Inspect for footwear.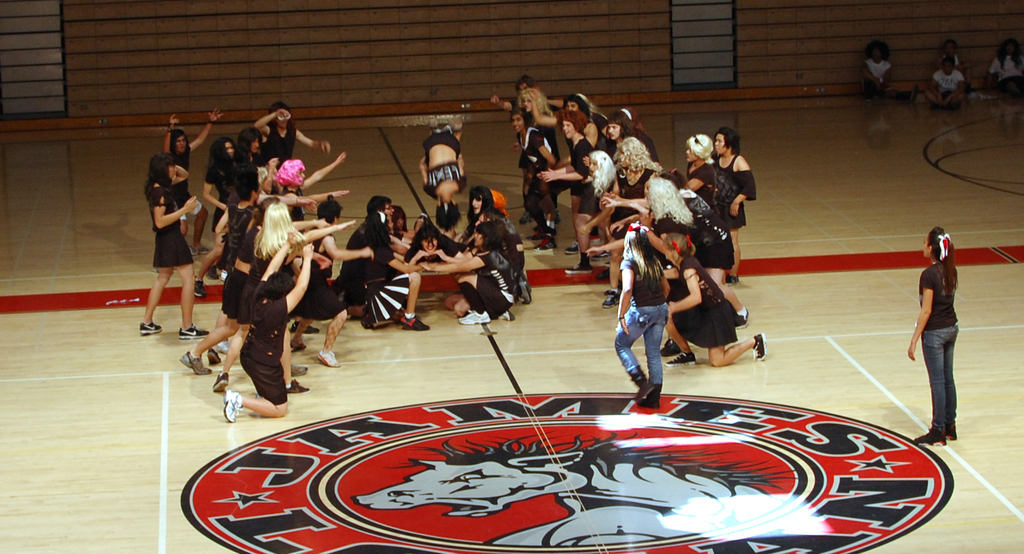
Inspection: <region>911, 425, 945, 447</region>.
